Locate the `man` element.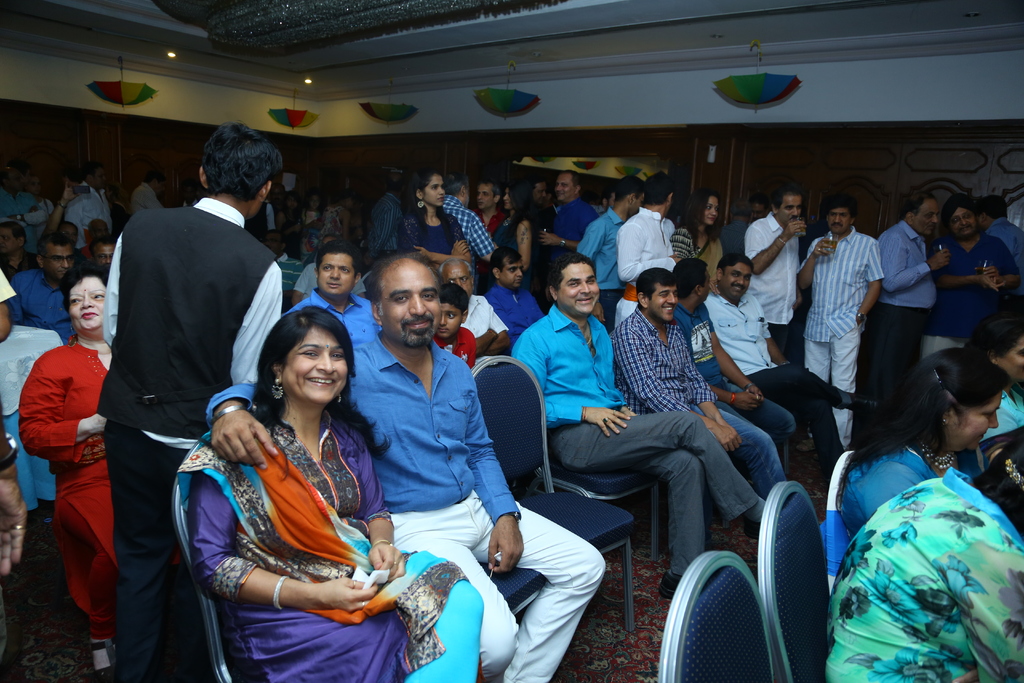
Element bbox: (x1=590, y1=188, x2=616, y2=213).
